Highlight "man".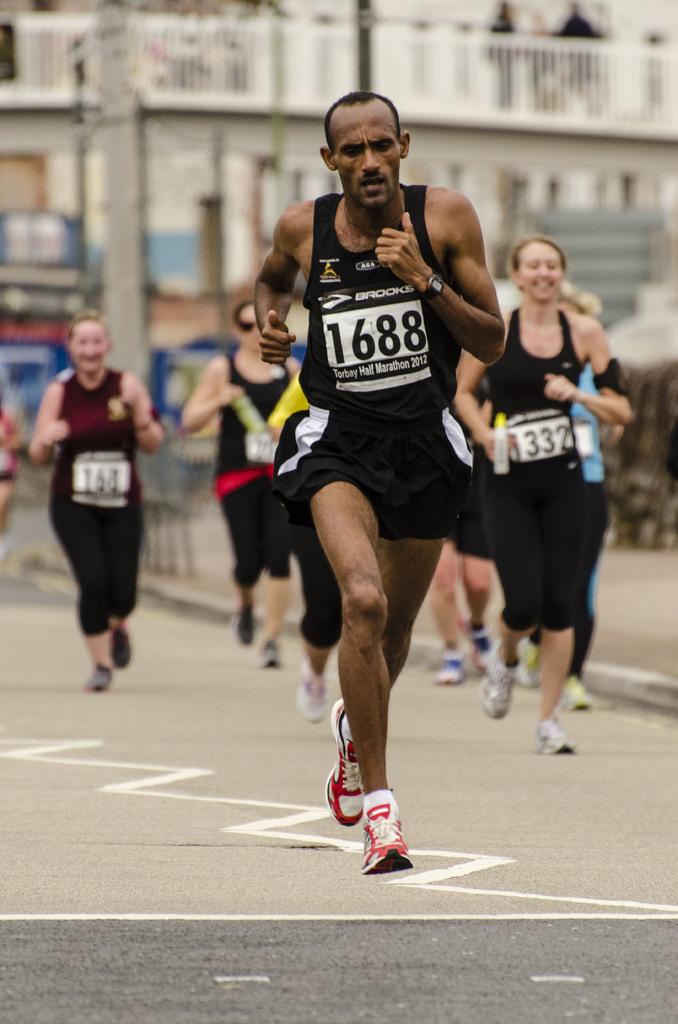
Highlighted region: [x1=234, y1=76, x2=517, y2=838].
